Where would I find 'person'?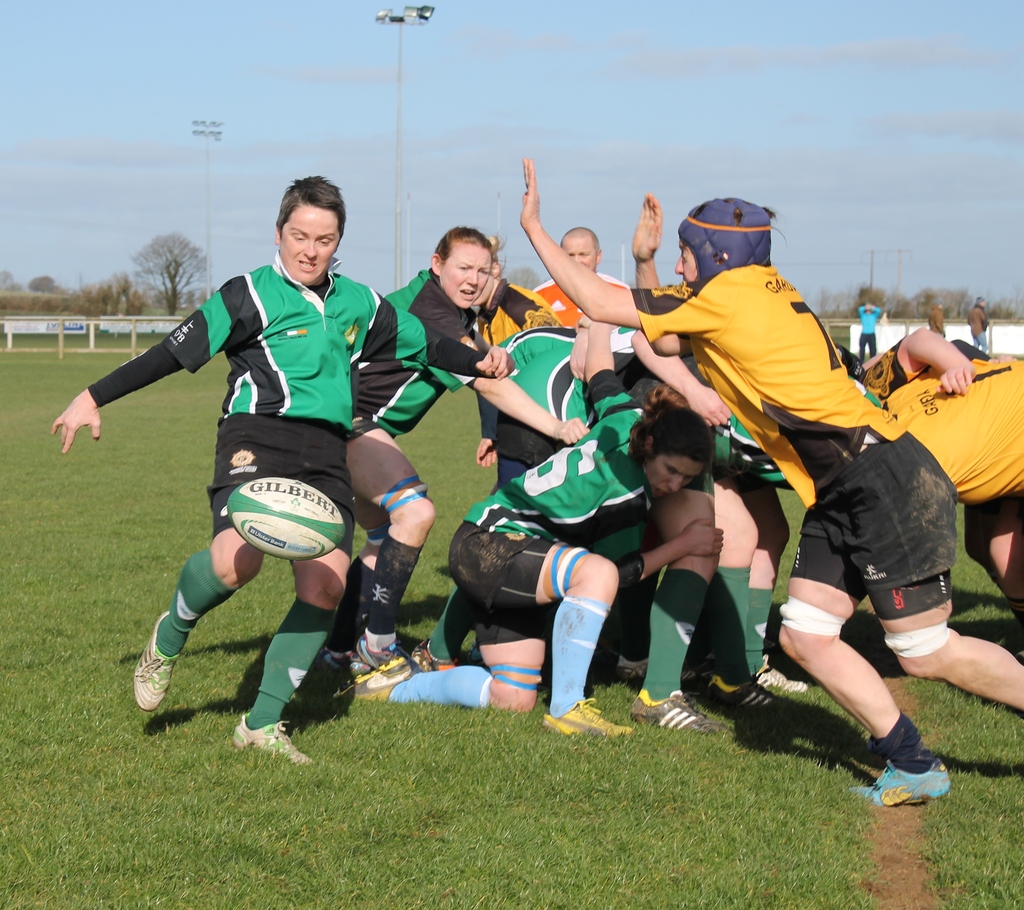
At pyautogui.locateOnScreen(107, 201, 406, 771).
